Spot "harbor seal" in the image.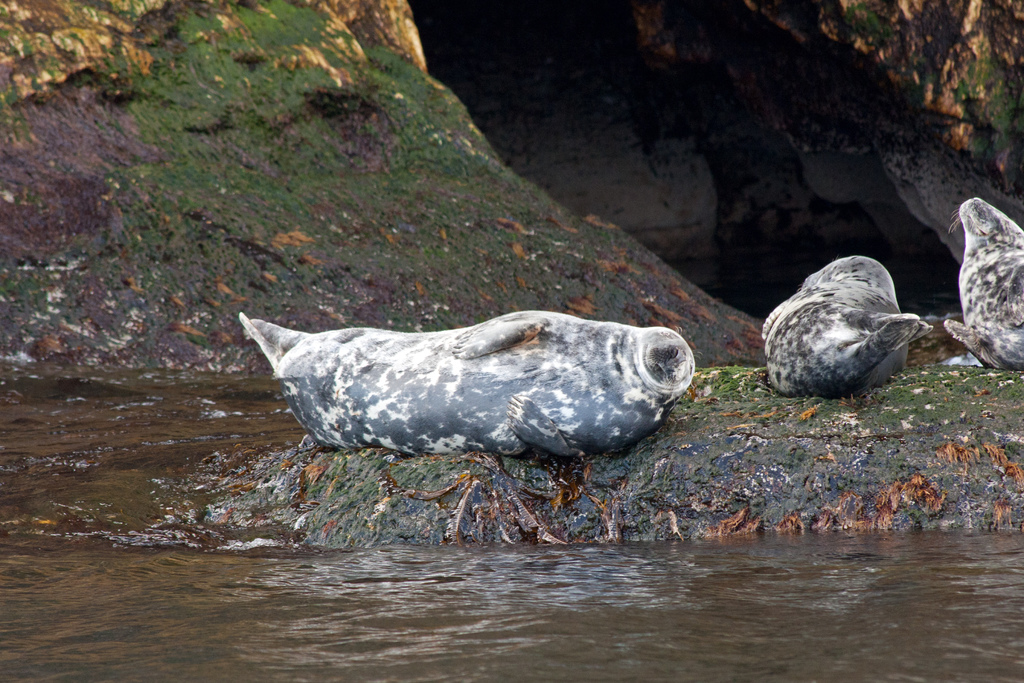
"harbor seal" found at (x1=764, y1=254, x2=932, y2=399).
